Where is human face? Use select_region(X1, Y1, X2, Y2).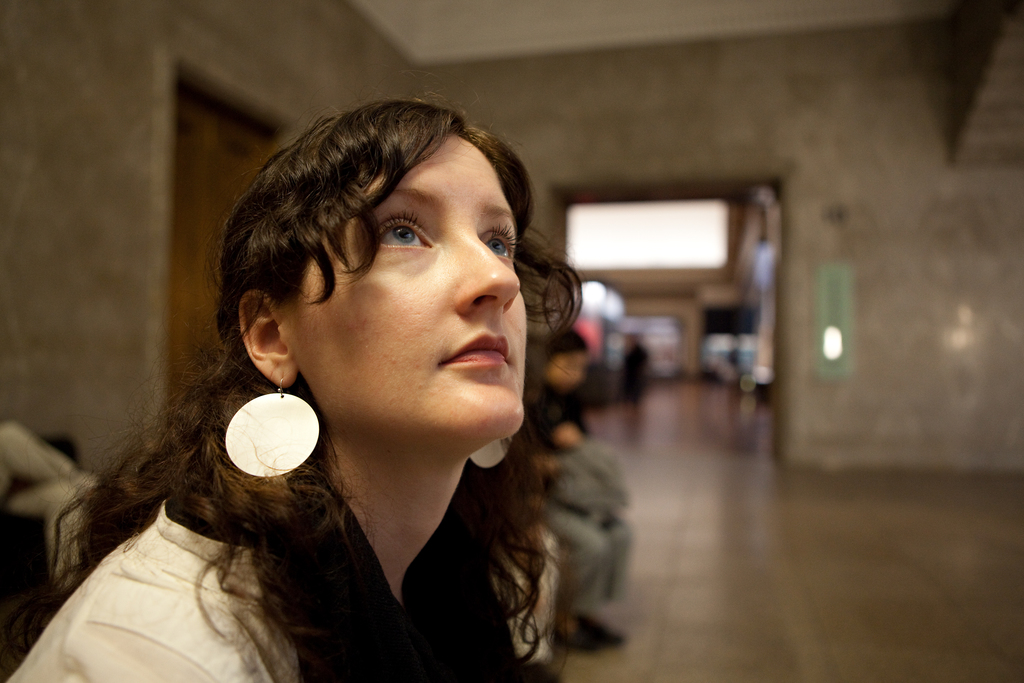
select_region(296, 132, 525, 438).
